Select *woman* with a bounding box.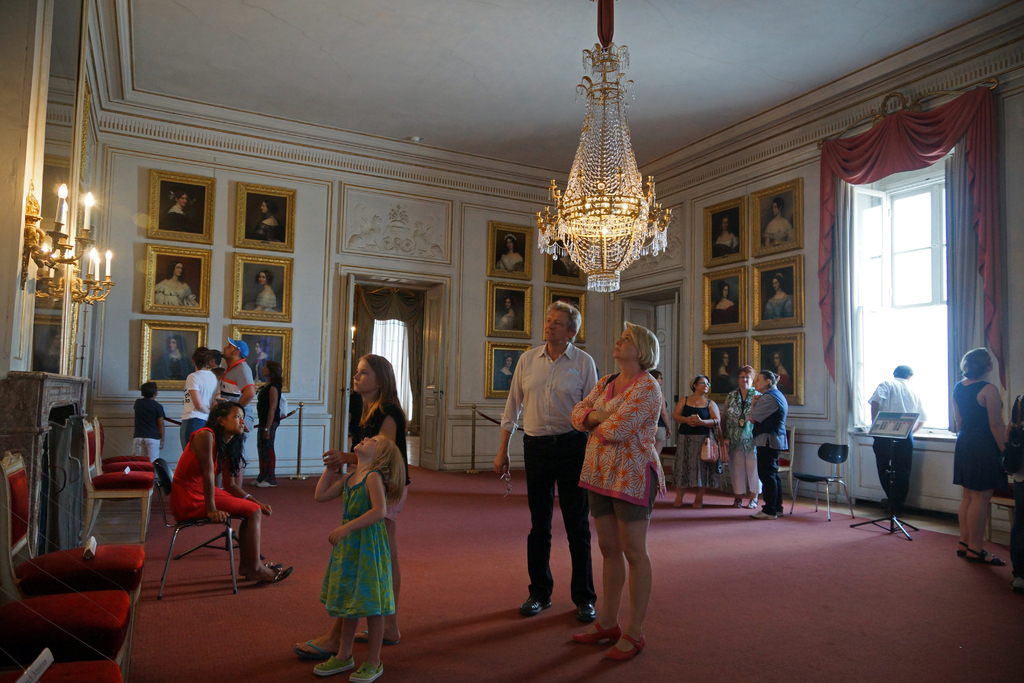
[x1=180, y1=348, x2=220, y2=454].
